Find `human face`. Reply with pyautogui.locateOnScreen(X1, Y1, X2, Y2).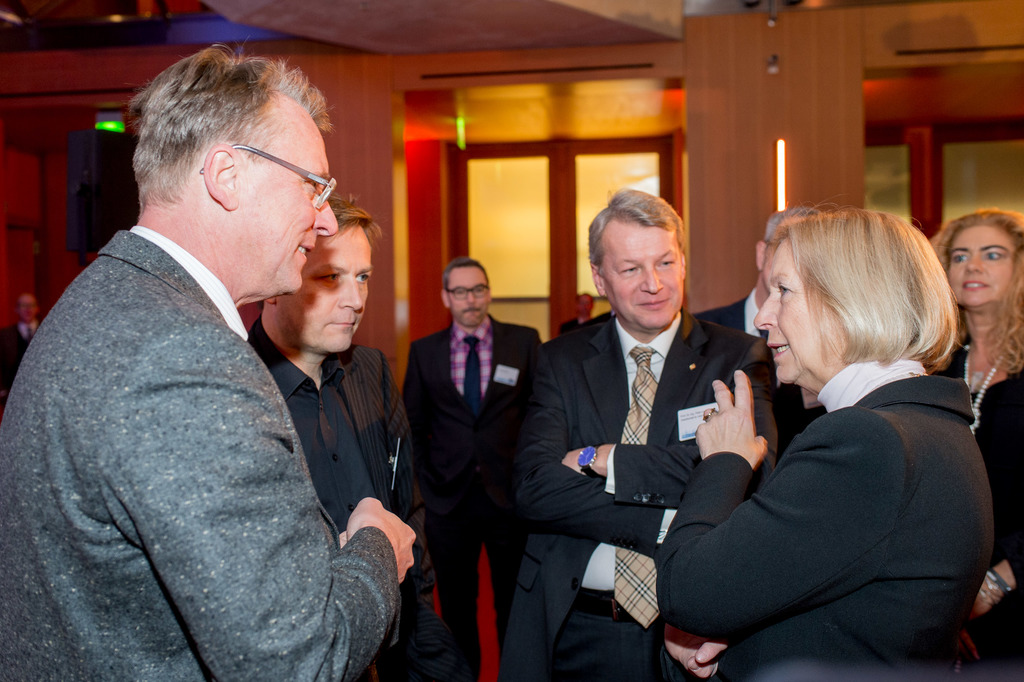
pyautogui.locateOnScreen(278, 229, 371, 356).
